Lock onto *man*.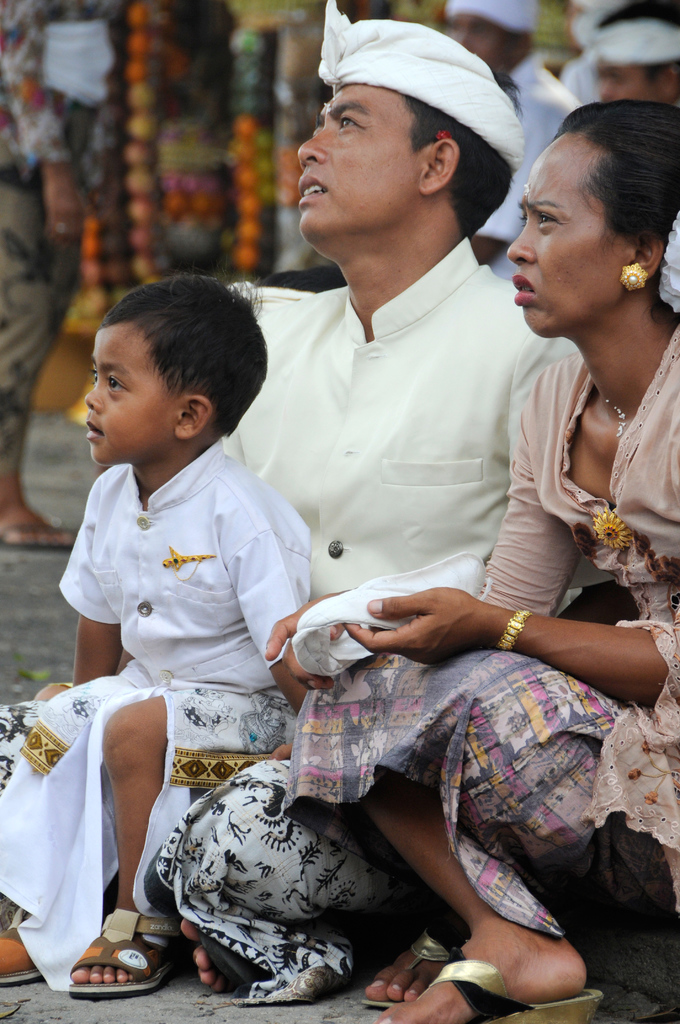
Locked: <region>190, 28, 583, 801</region>.
